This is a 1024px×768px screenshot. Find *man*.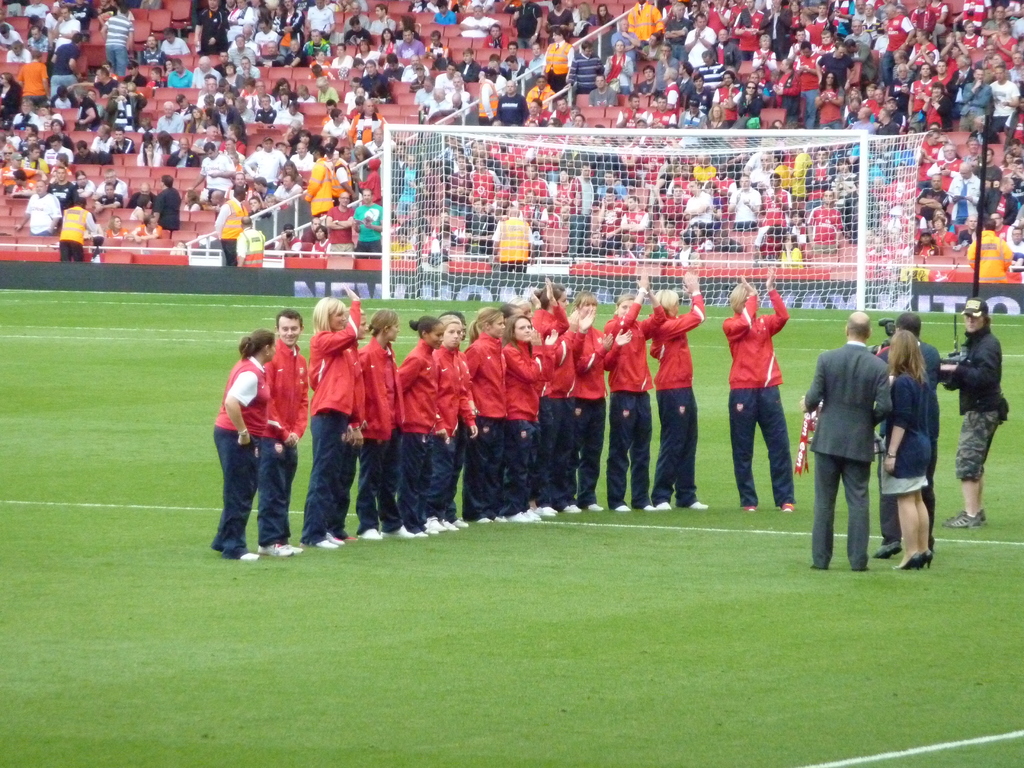
Bounding box: select_region(515, 164, 551, 207).
